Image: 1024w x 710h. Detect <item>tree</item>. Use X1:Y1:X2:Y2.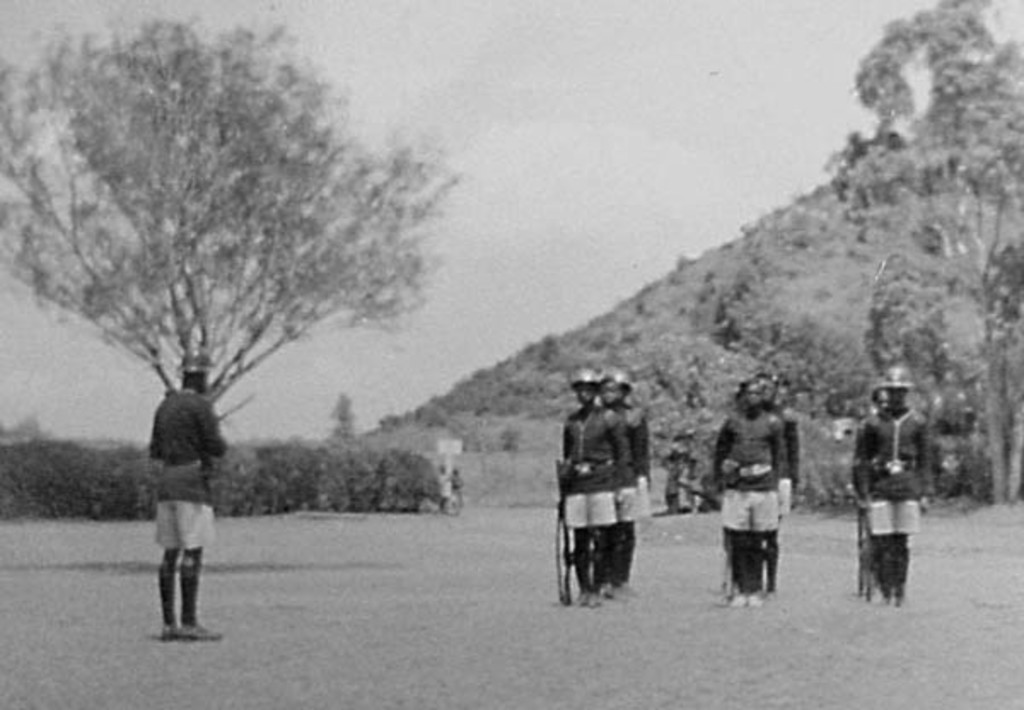
823:0:1022:509.
